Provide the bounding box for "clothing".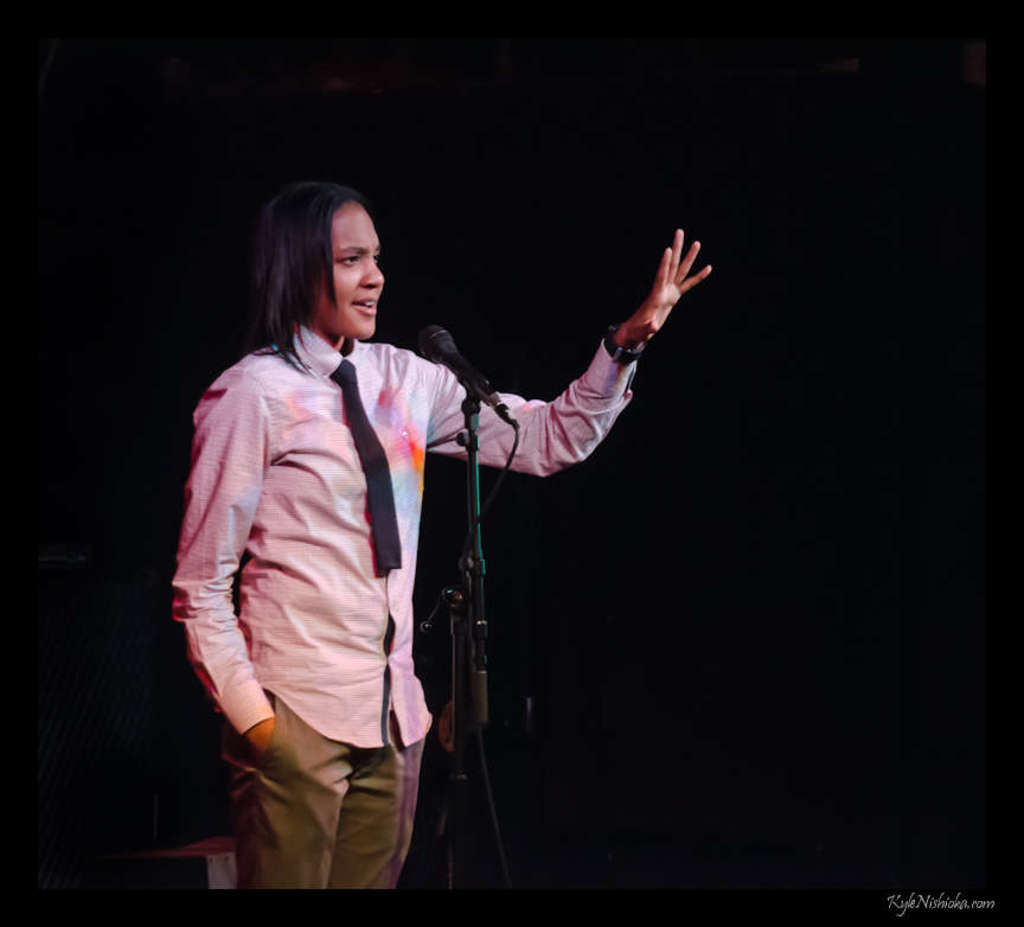
168, 320, 638, 893.
